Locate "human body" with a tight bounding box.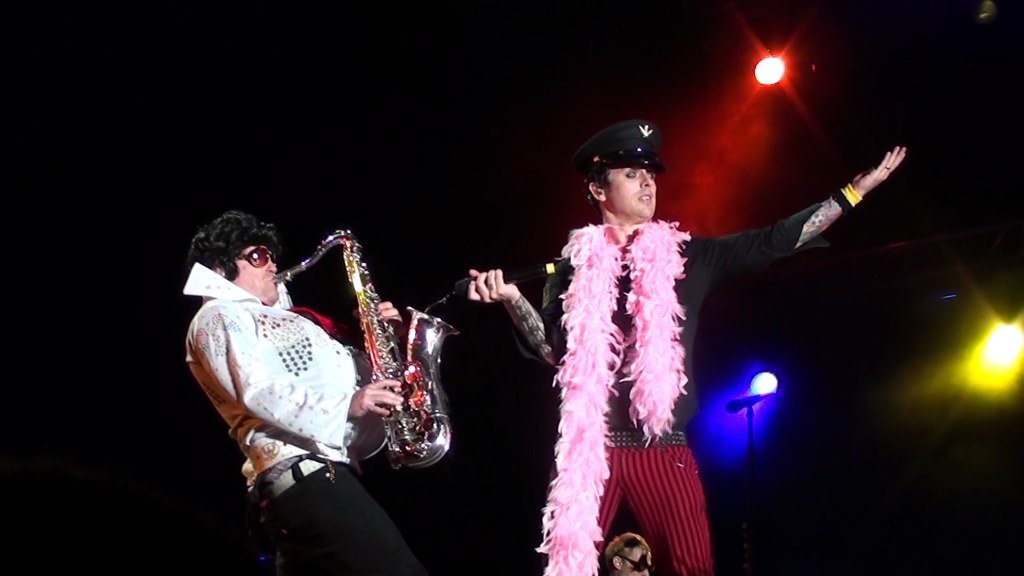
BBox(180, 193, 381, 517).
